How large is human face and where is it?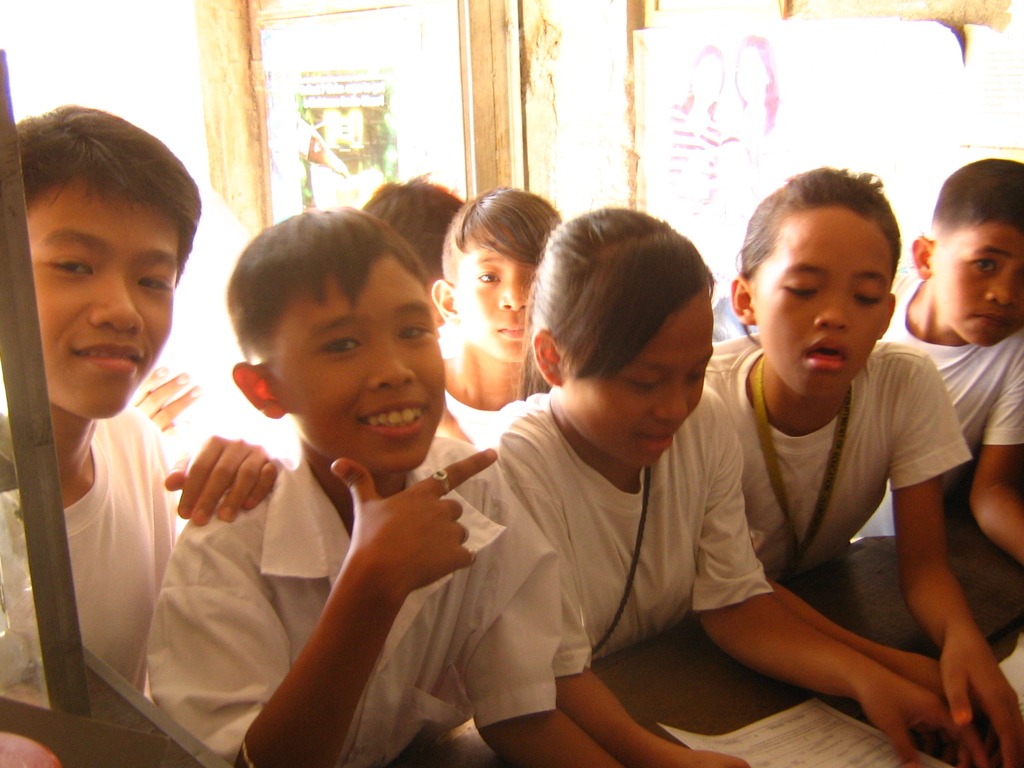
Bounding box: (461,225,535,364).
